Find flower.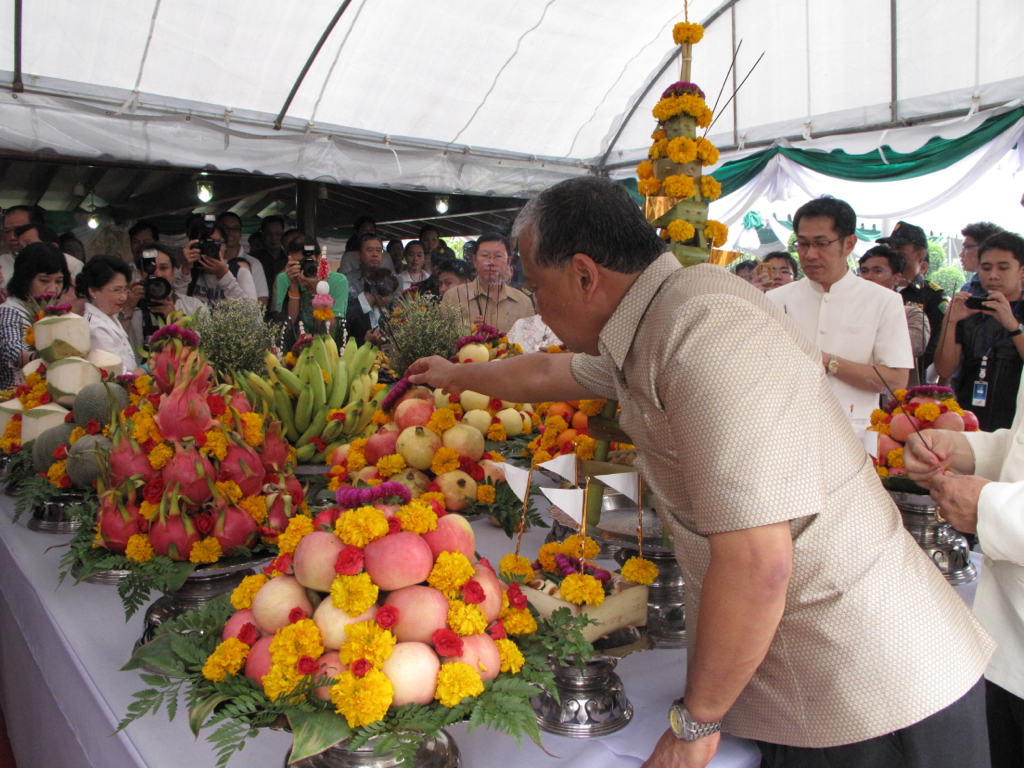
box(343, 629, 387, 668).
